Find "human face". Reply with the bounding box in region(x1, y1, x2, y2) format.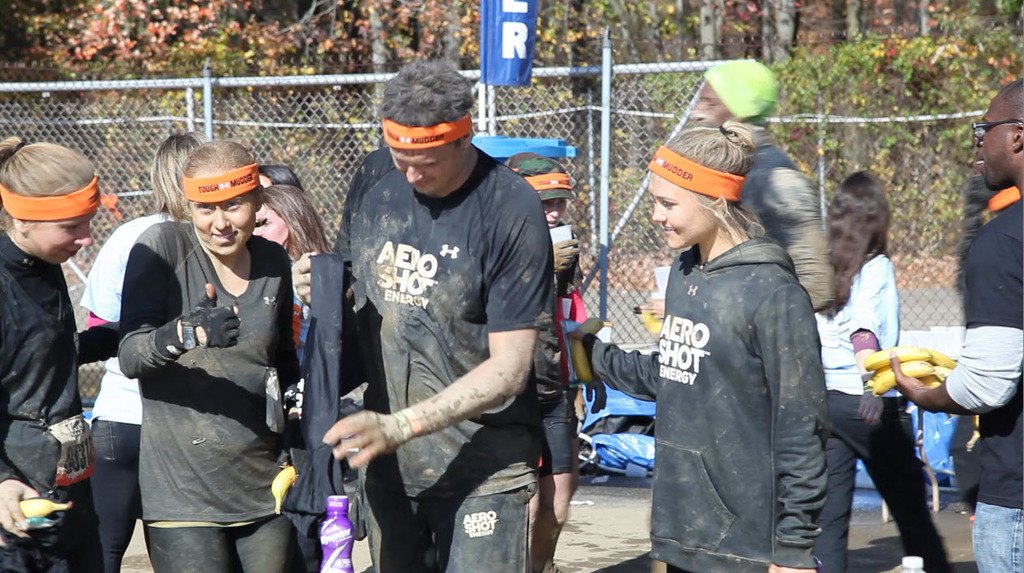
region(542, 202, 566, 225).
